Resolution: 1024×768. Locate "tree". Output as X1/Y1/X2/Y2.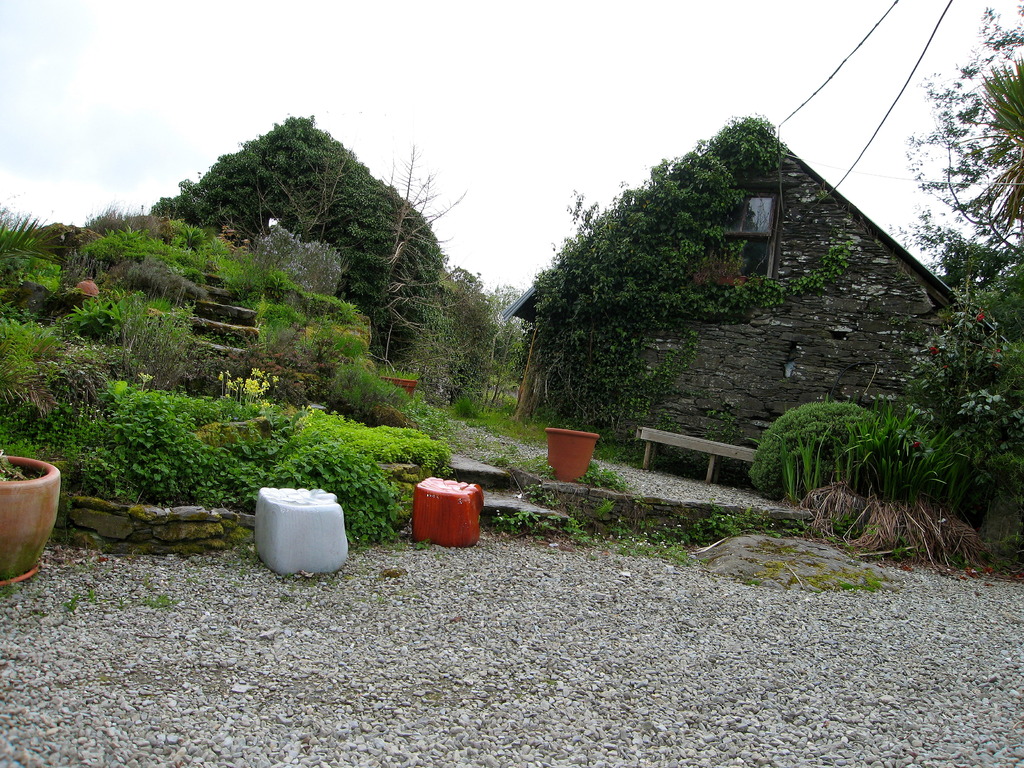
474/280/531/410.
